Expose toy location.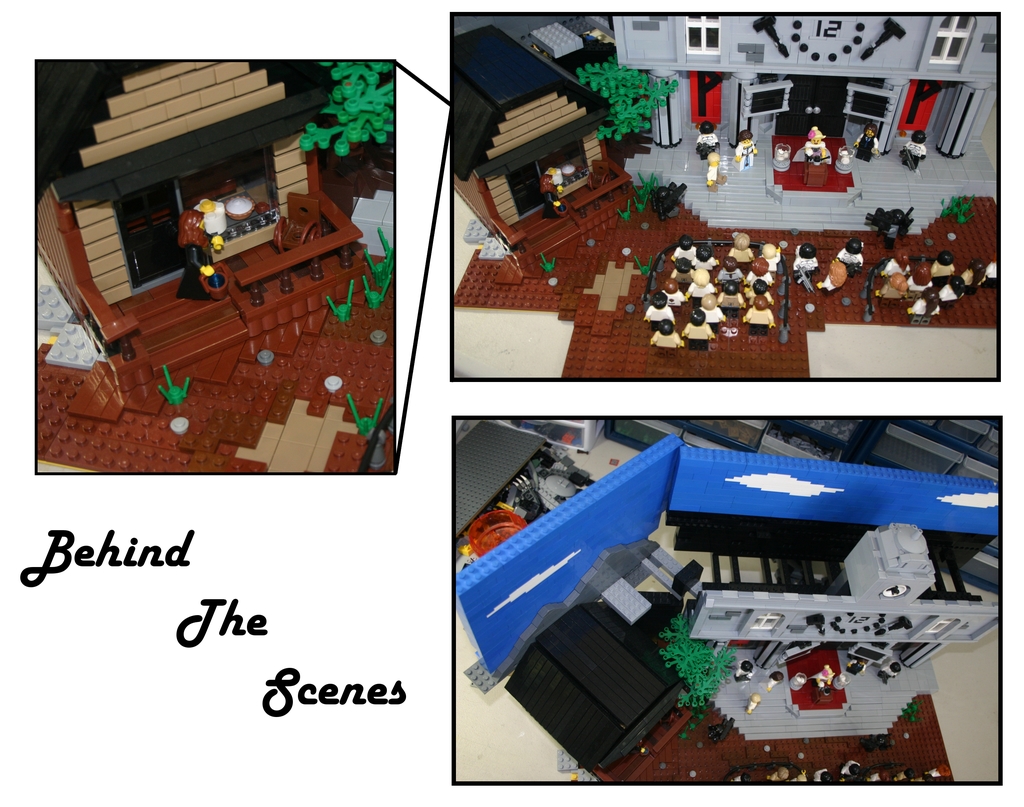
Exposed at locate(534, 175, 557, 218).
